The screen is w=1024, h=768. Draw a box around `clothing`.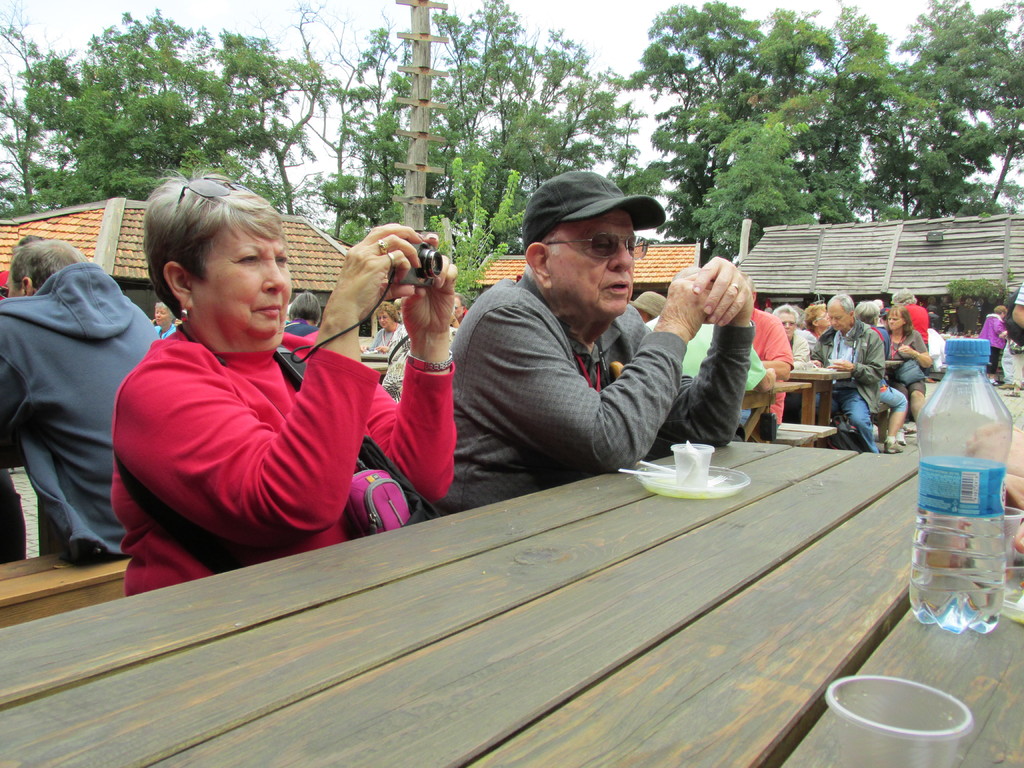
locate(95, 324, 454, 599).
